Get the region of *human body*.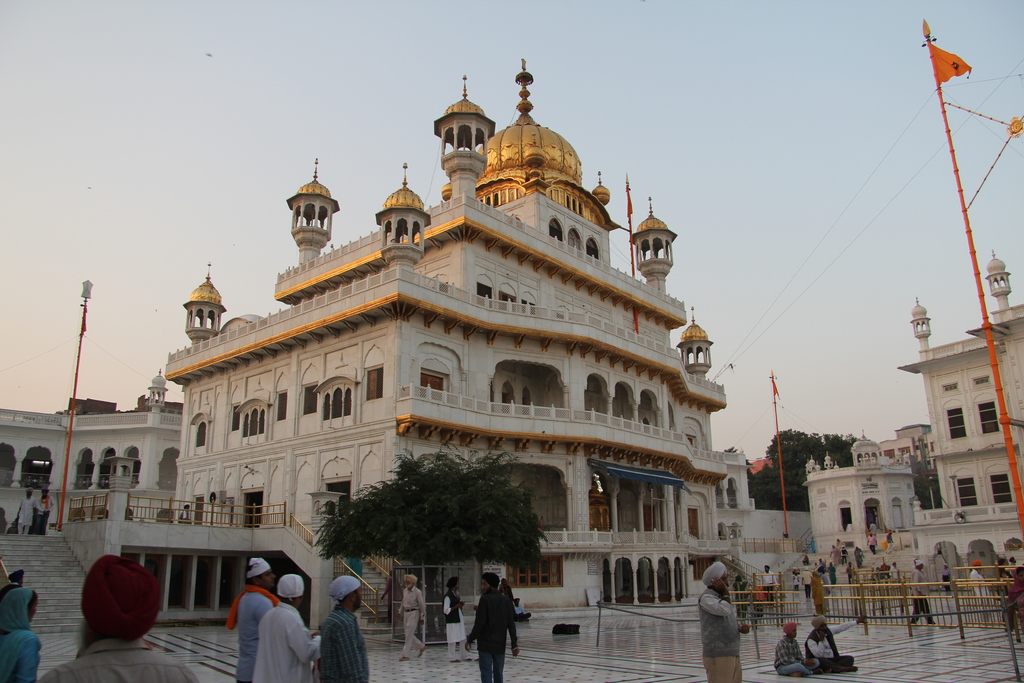
868 536 877 557.
